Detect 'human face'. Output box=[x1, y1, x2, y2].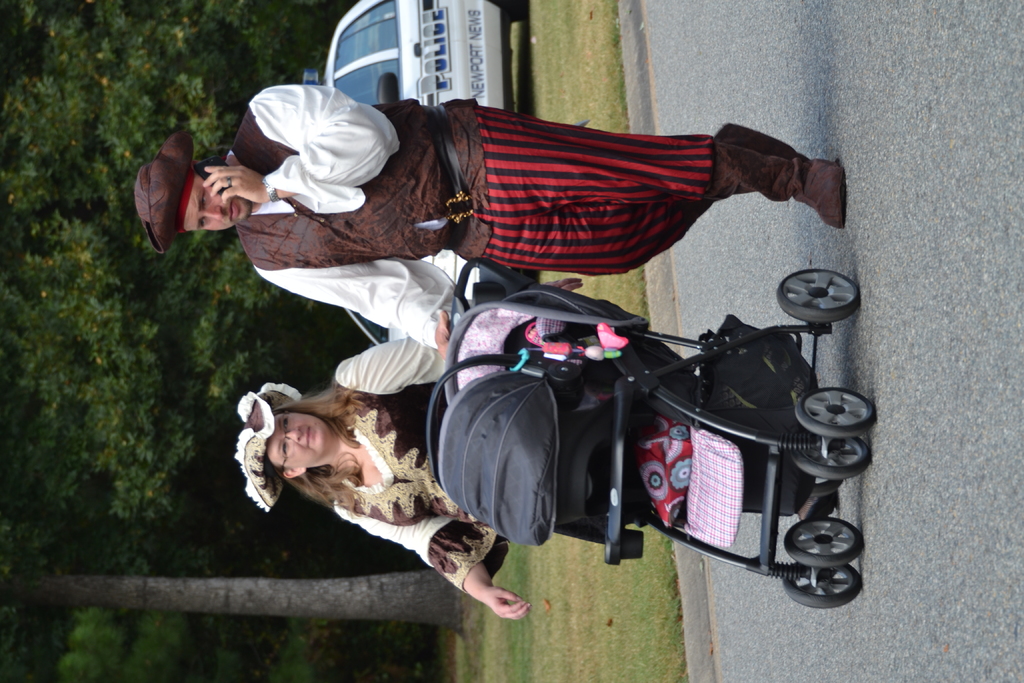
box=[264, 407, 342, 465].
